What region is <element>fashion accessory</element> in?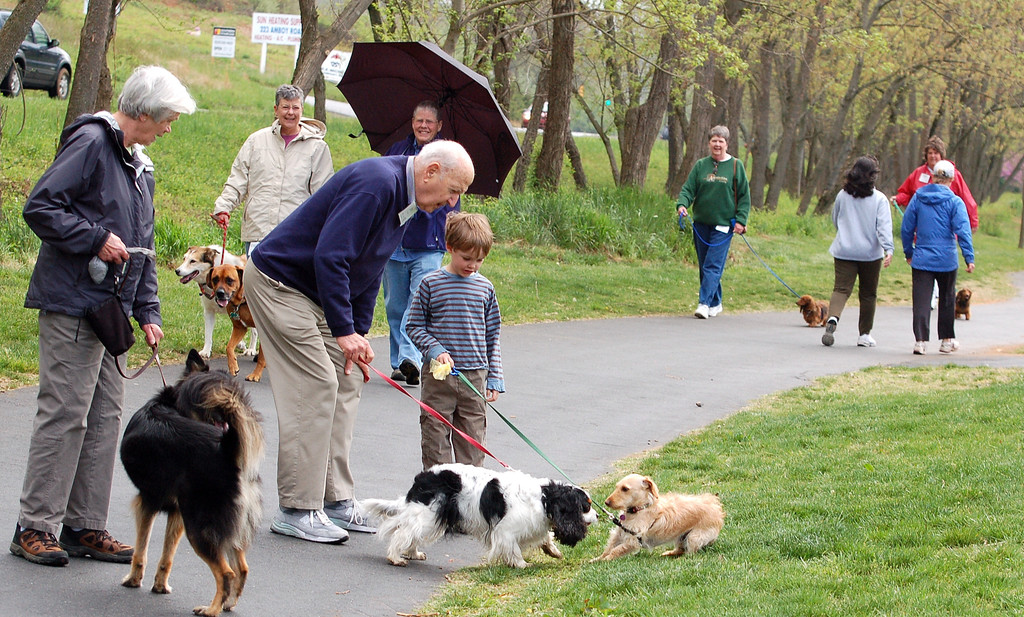
[x1=431, y1=358, x2=650, y2=549].
